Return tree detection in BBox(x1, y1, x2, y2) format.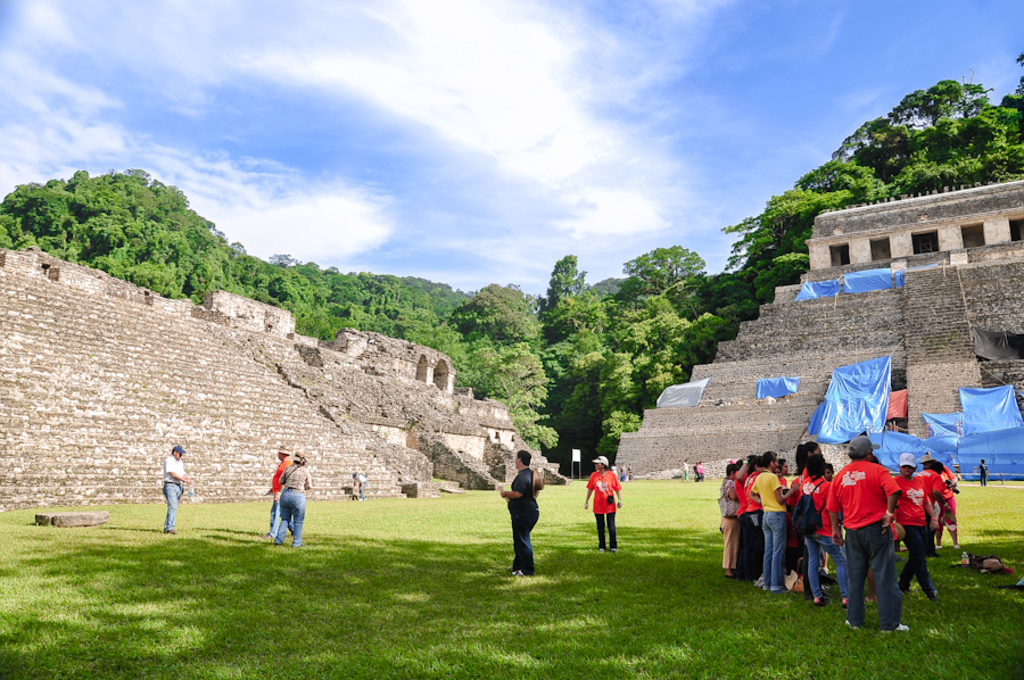
BBox(60, 168, 105, 202).
